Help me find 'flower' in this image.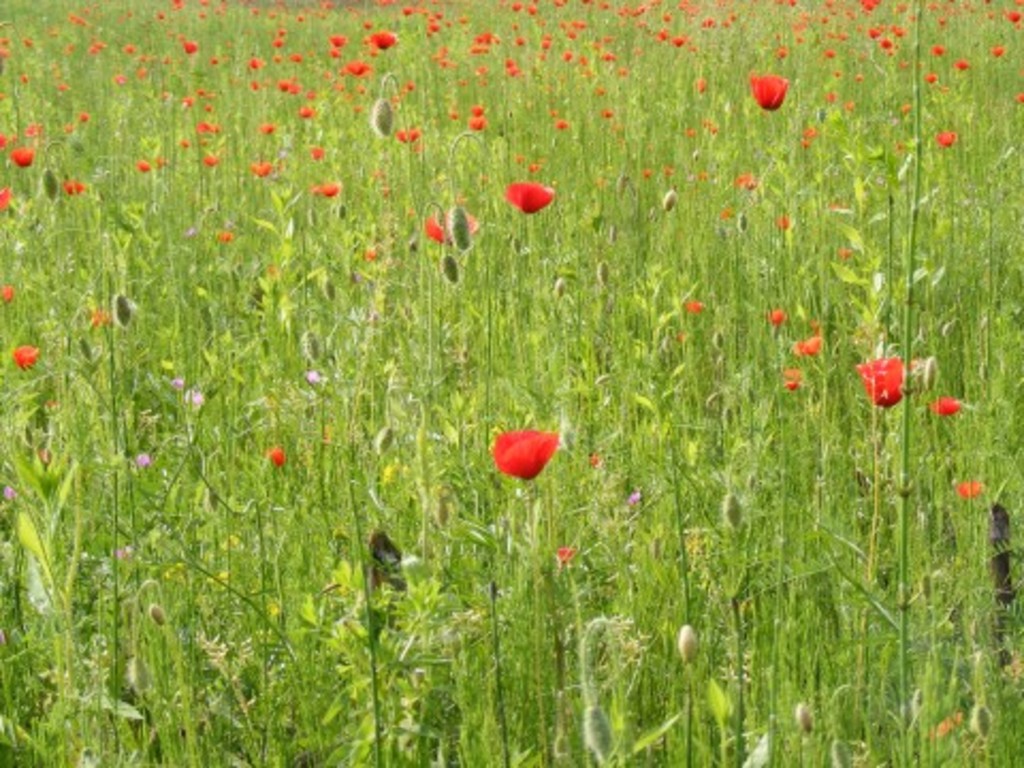
Found it: x1=486 y1=420 x2=567 y2=484.
